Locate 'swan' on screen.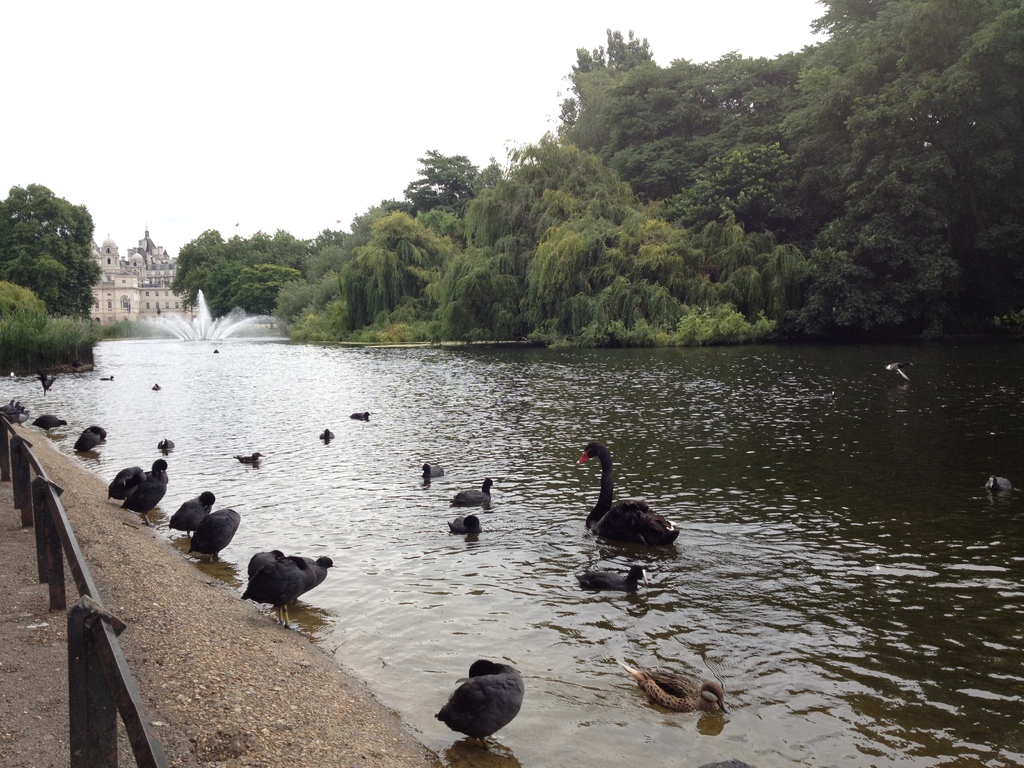
On screen at l=882, t=362, r=912, b=380.
